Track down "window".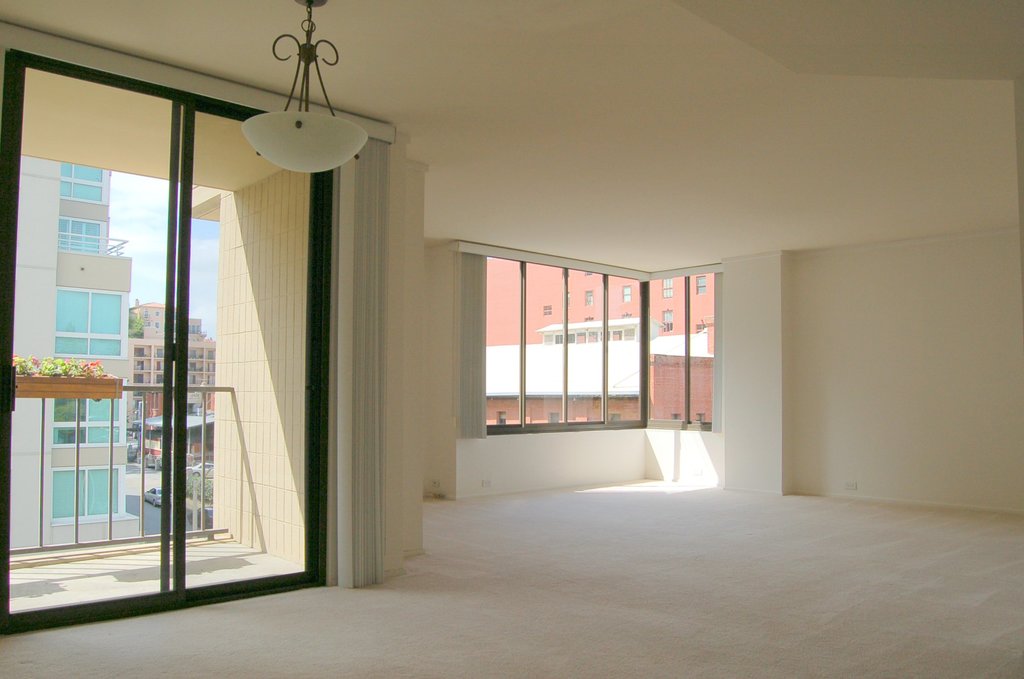
Tracked to [152, 320, 159, 326].
